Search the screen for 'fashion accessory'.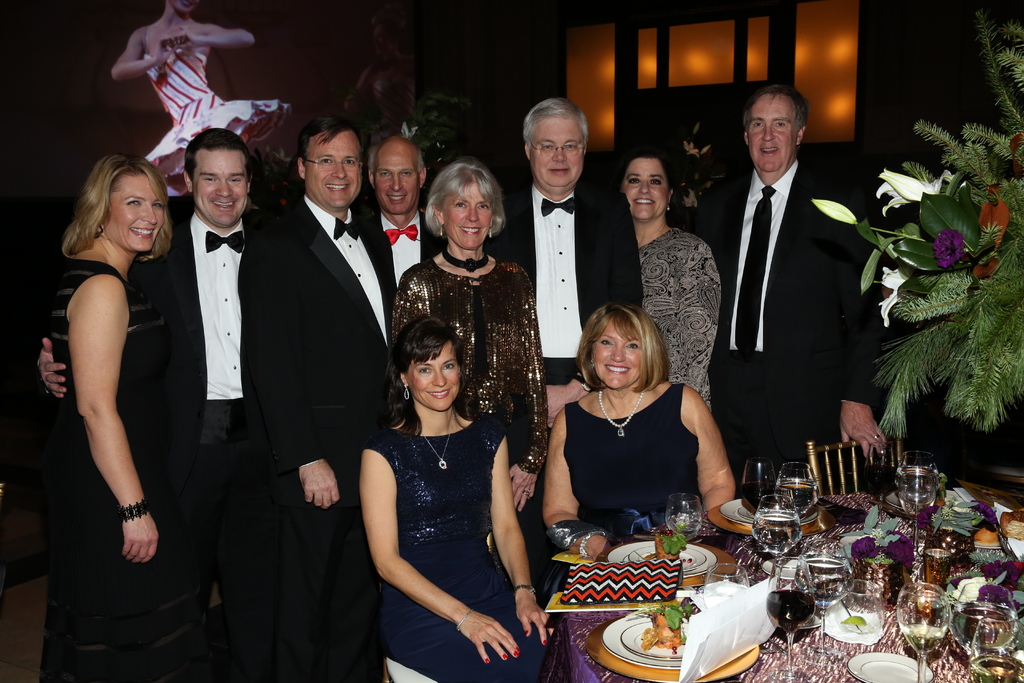
Found at {"x1": 666, "y1": 201, "x2": 672, "y2": 211}.
